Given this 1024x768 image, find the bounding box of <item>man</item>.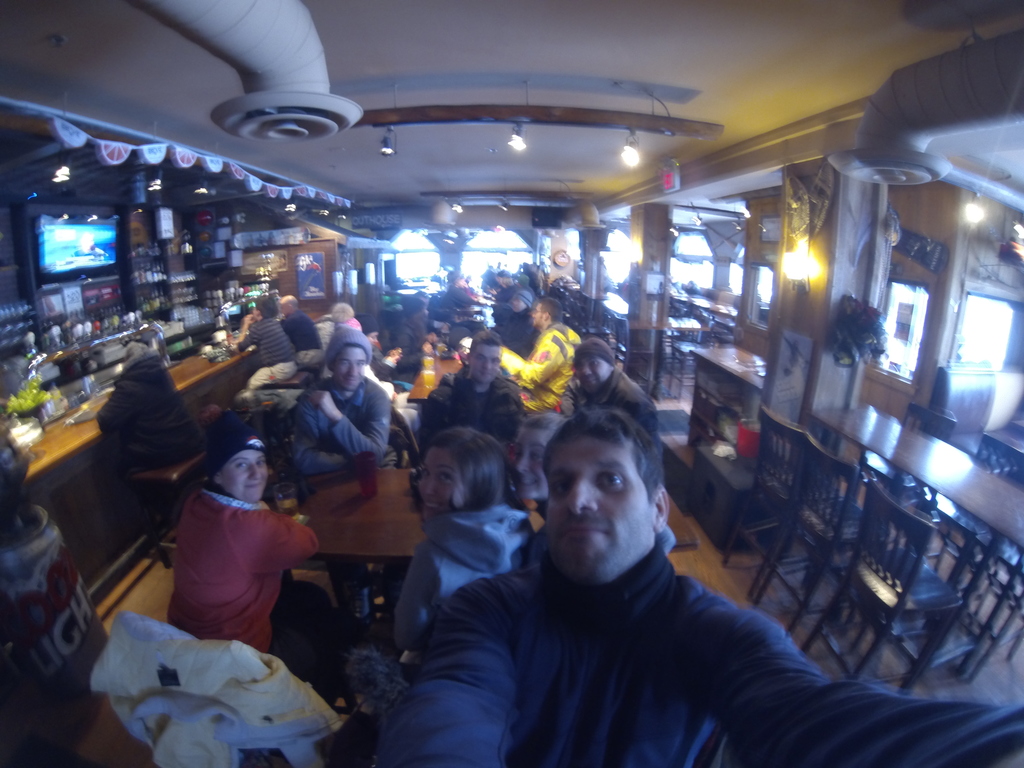
Rect(419, 391, 873, 767).
